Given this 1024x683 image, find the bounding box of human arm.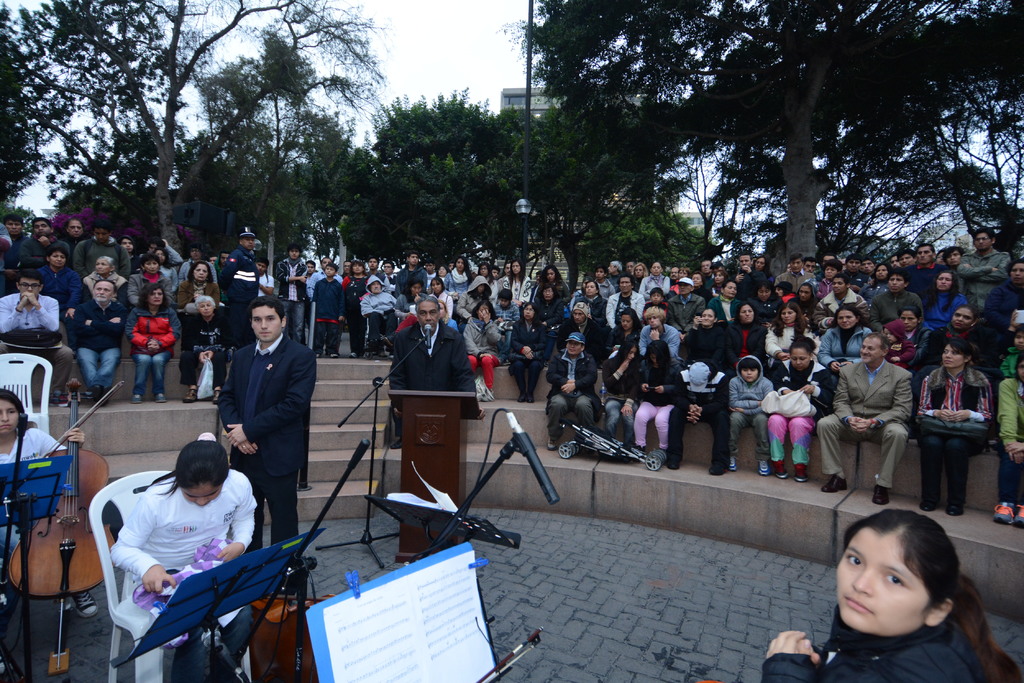
left=772, top=365, right=794, bottom=397.
